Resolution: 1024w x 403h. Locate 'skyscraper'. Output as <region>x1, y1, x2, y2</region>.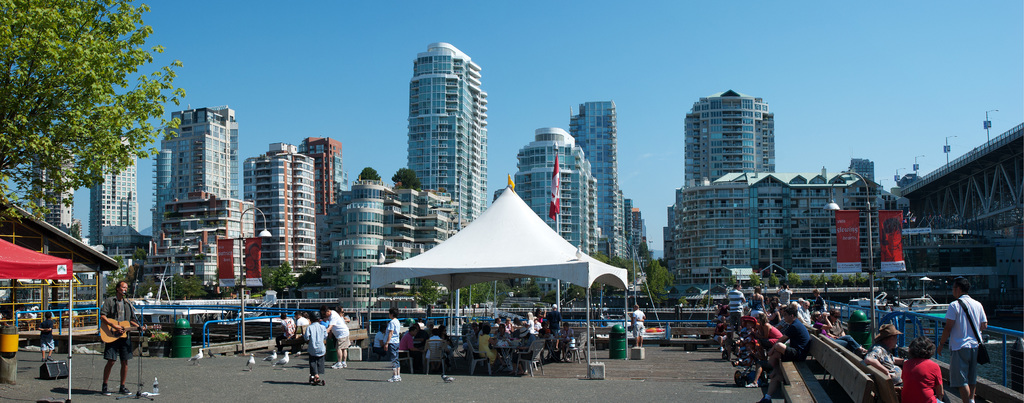
<region>681, 88, 777, 185</region>.
